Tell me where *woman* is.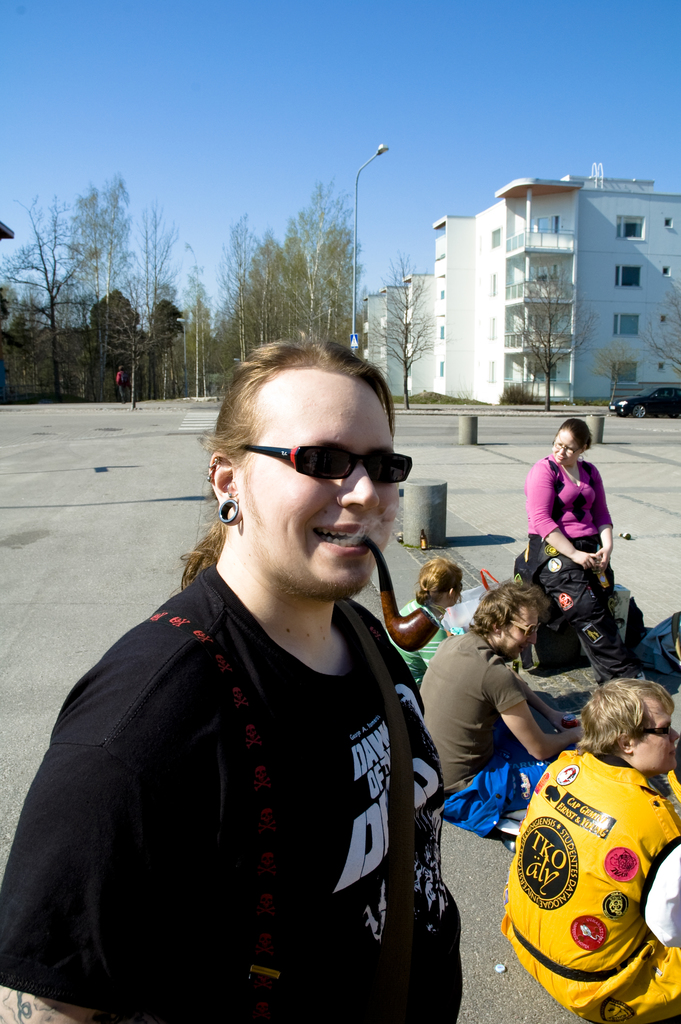
*woman* is at 520, 410, 644, 693.
